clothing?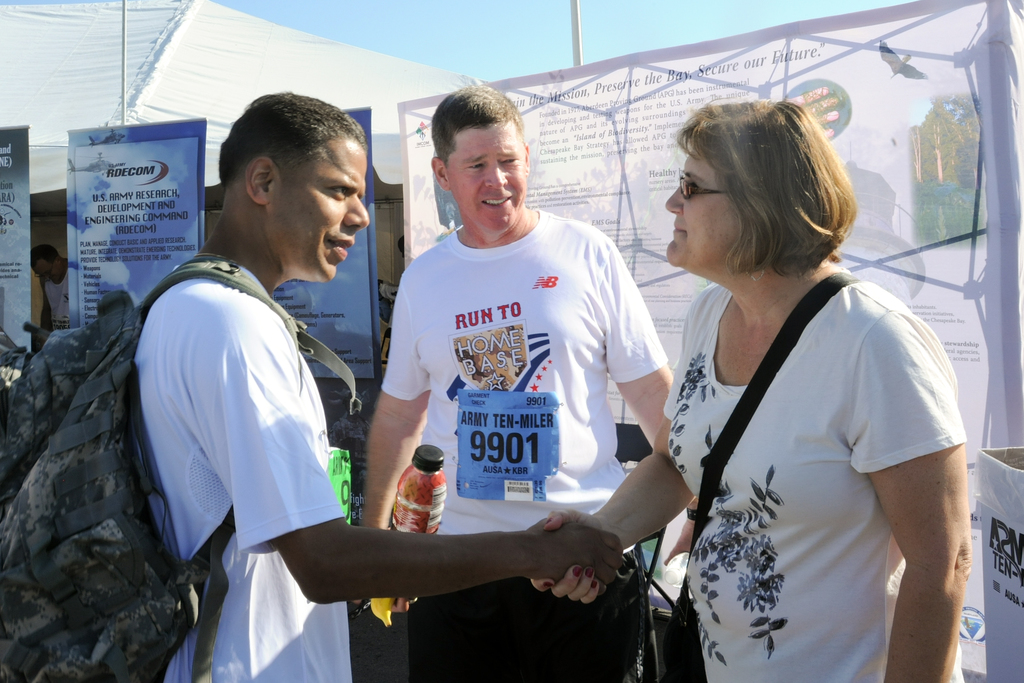
(x1=385, y1=206, x2=670, y2=547)
